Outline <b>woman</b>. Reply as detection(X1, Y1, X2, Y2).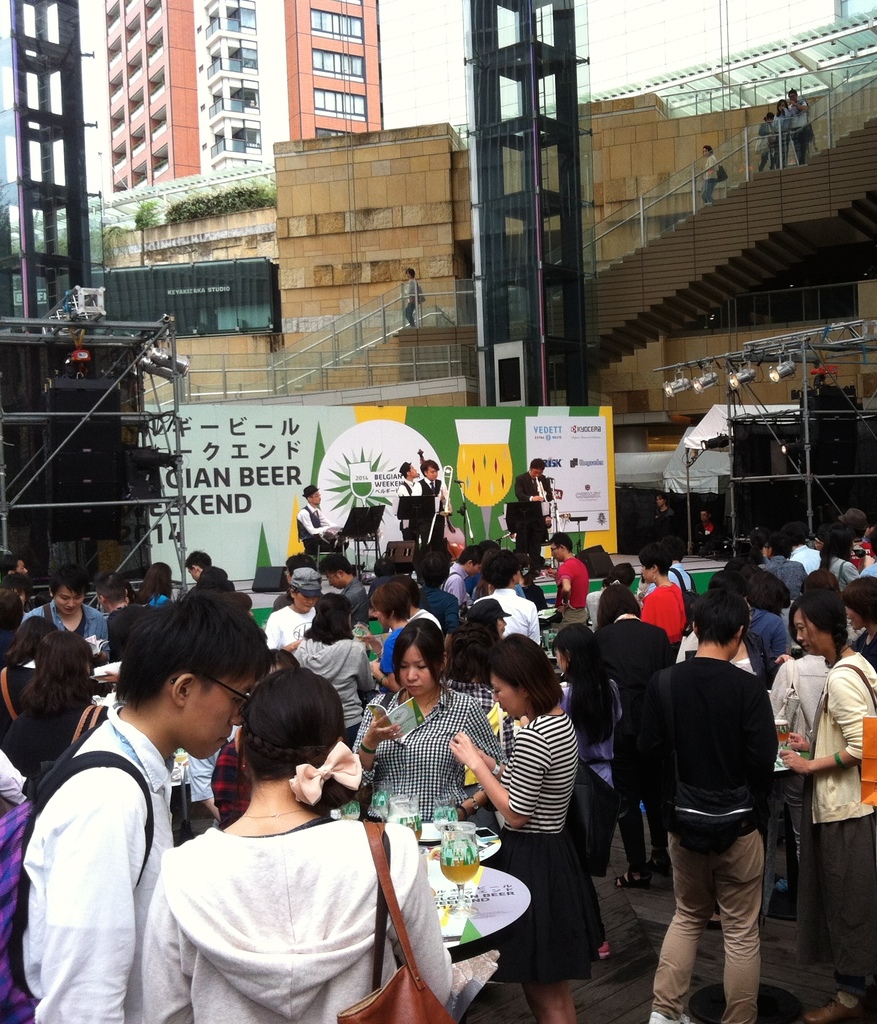
detection(0, 611, 54, 723).
